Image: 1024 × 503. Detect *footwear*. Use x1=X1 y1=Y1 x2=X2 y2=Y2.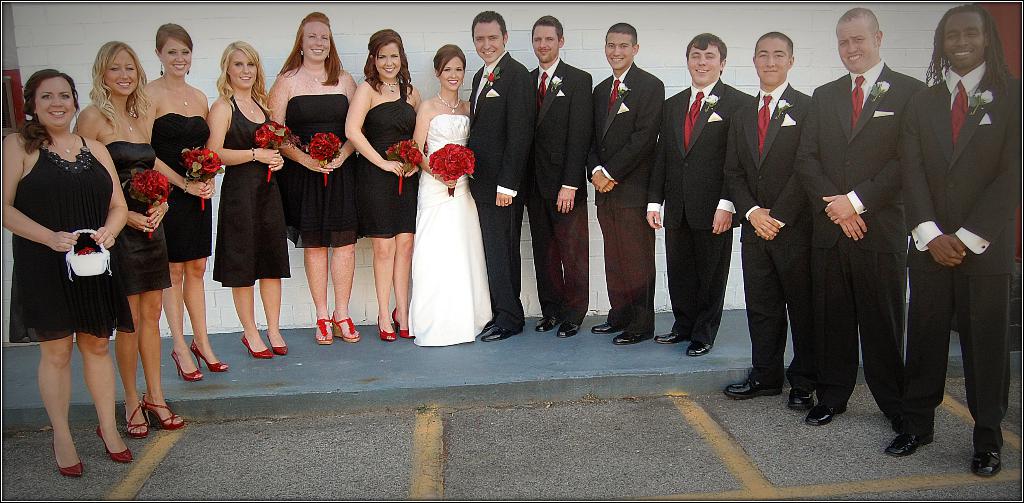
x1=173 y1=352 x2=198 y2=383.
